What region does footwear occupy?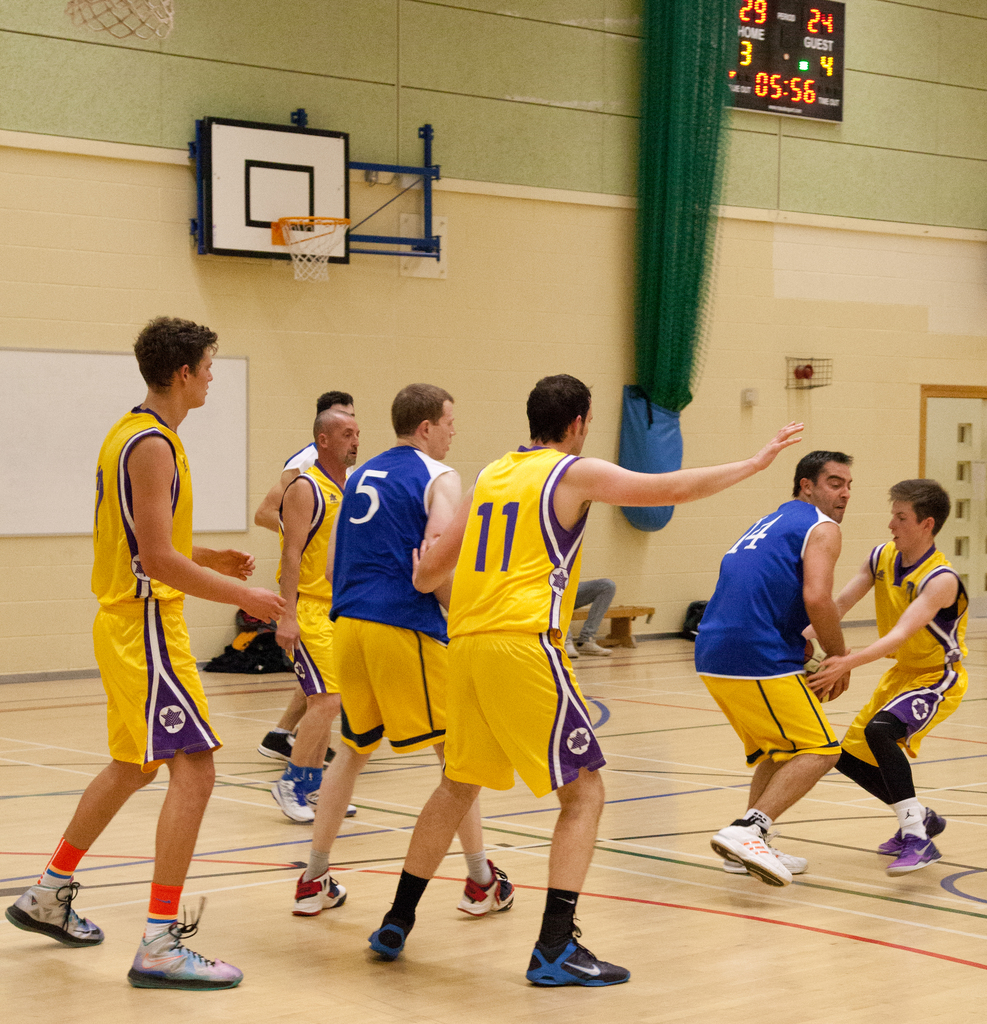
(522,932,632,986).
